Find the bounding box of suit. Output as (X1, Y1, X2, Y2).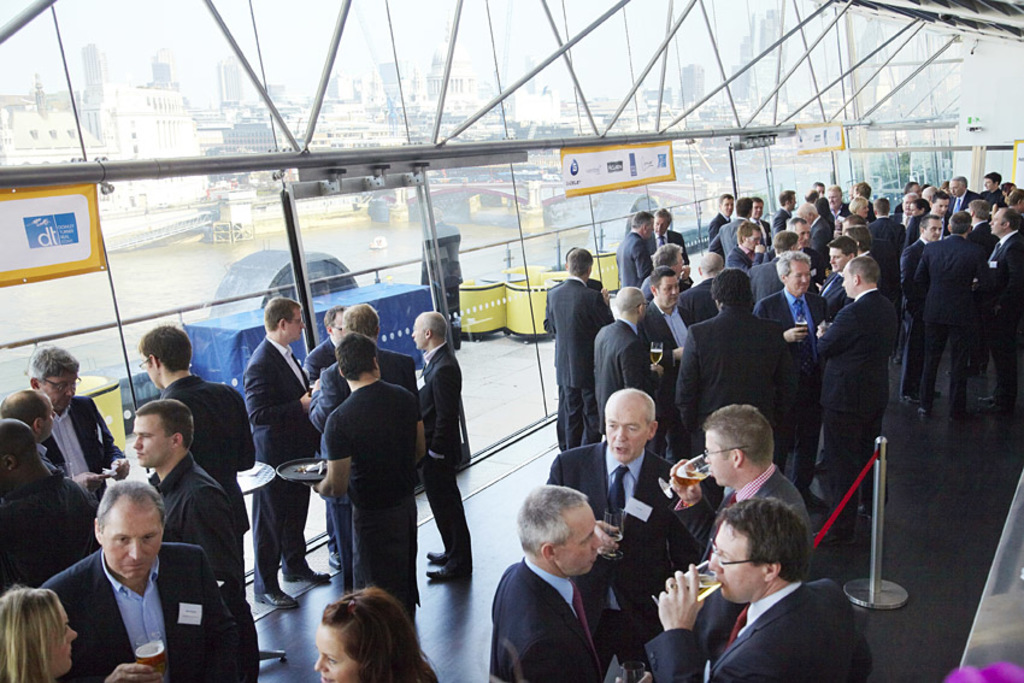
(970, 218, 989, 253).
